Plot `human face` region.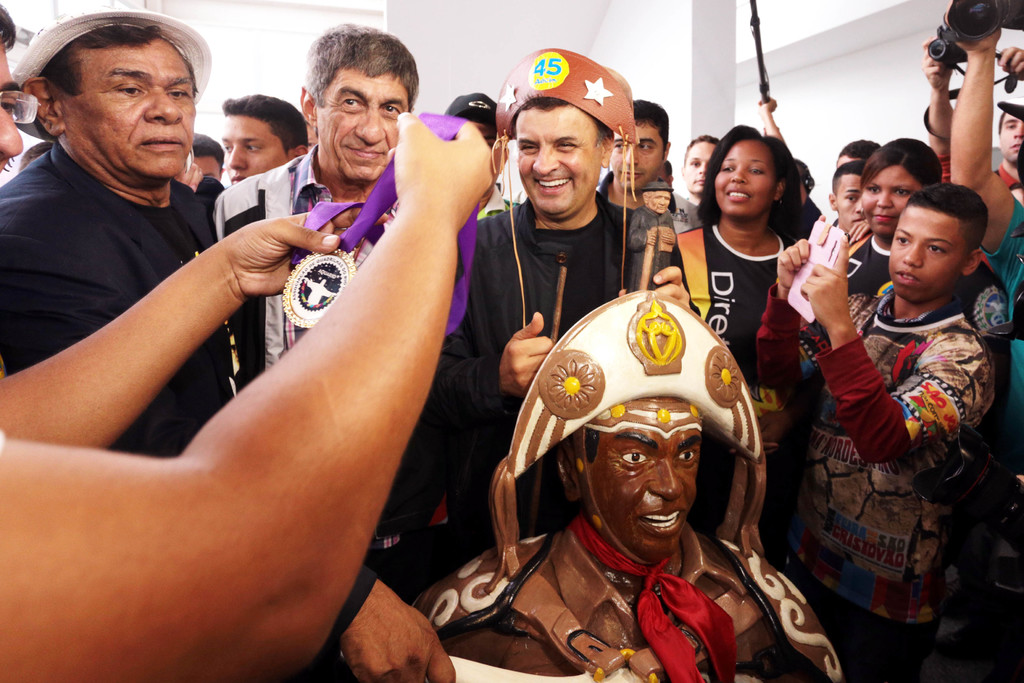
Plotted at [x1=863, y1=163, x2=919, y2=239].
